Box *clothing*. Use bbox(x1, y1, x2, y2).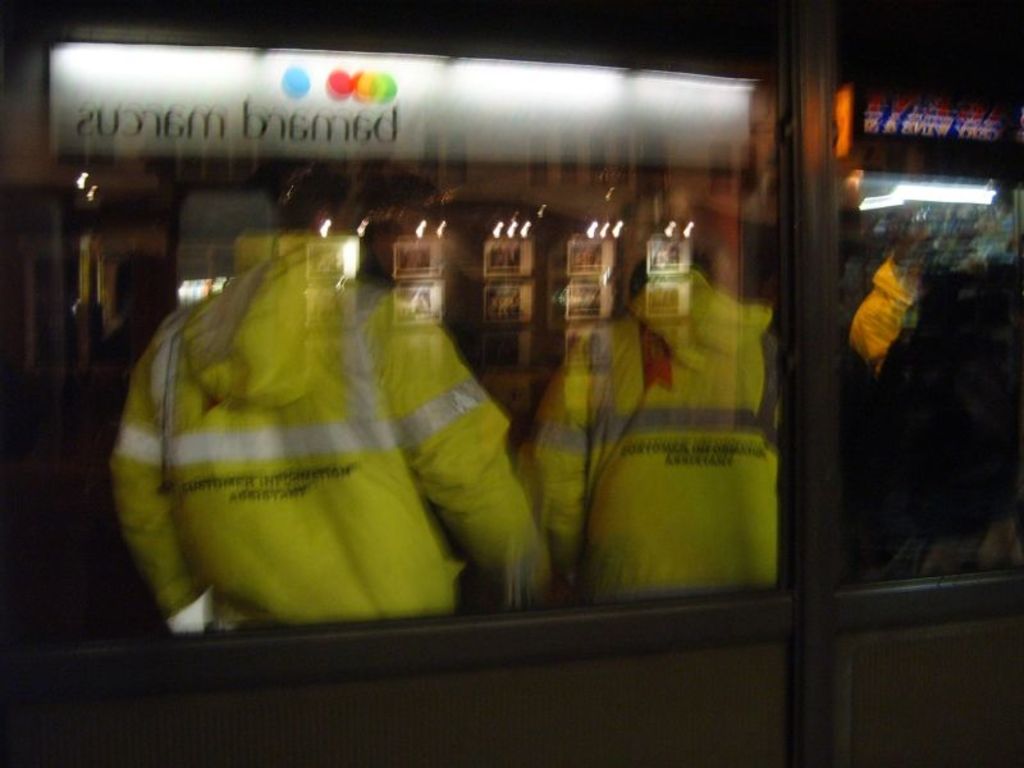
bbox(517, 269, 786, 595).
